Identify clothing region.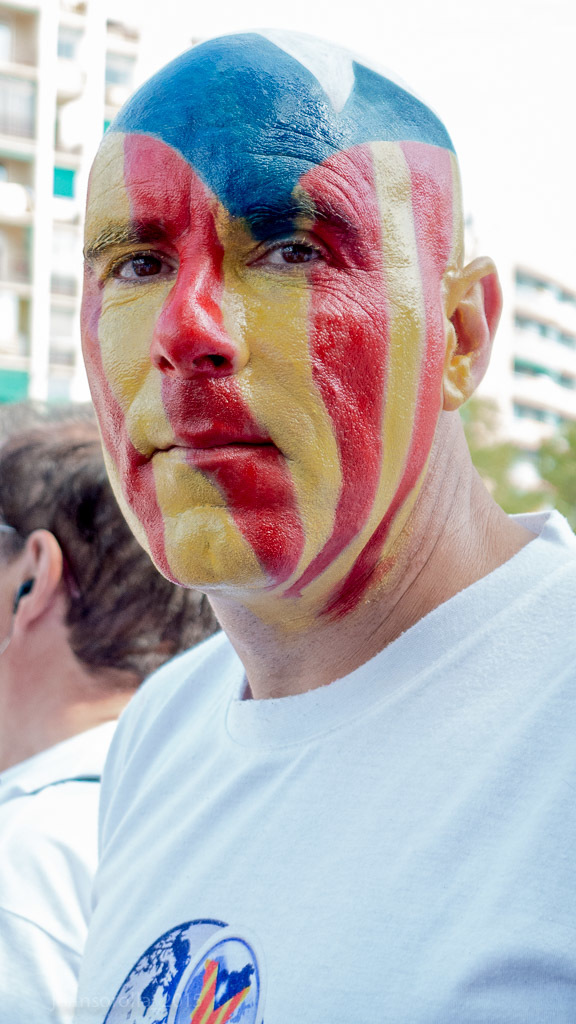
Region: 65,496,575,1023.
